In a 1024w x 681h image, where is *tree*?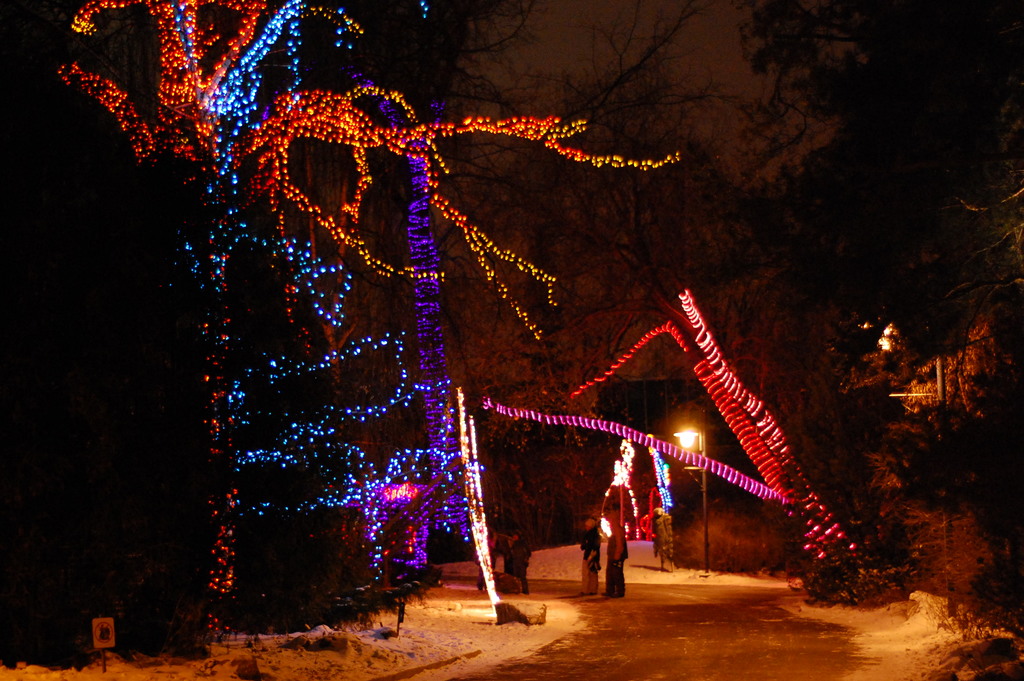
[x1=509, y1=5, x2=719, y2=418].
